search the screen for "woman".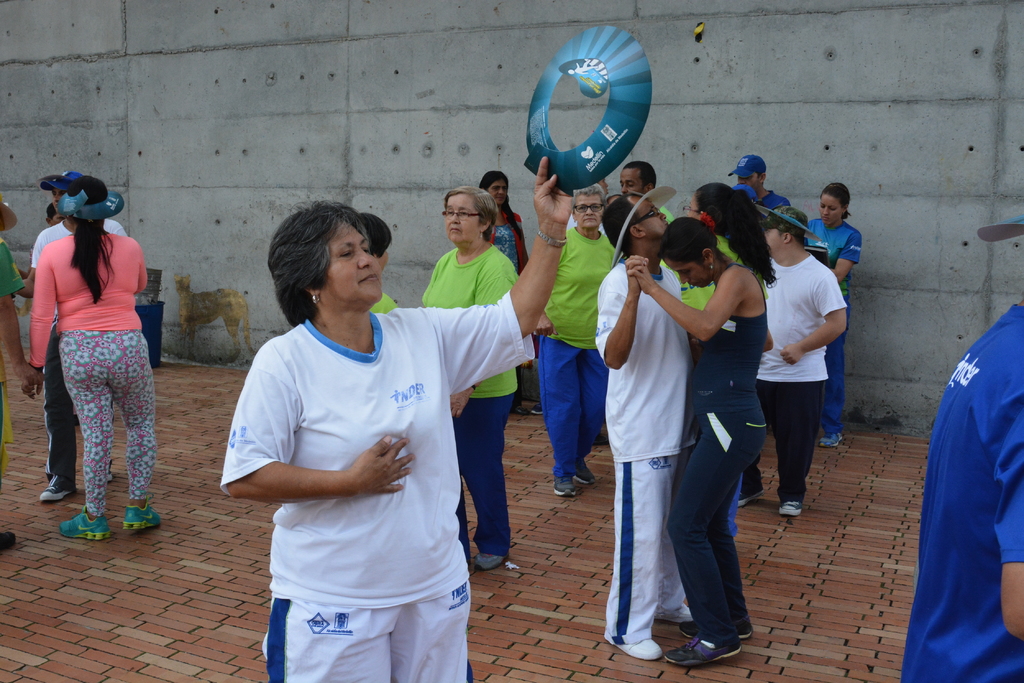
Found at (477, 172, 525, 274).
